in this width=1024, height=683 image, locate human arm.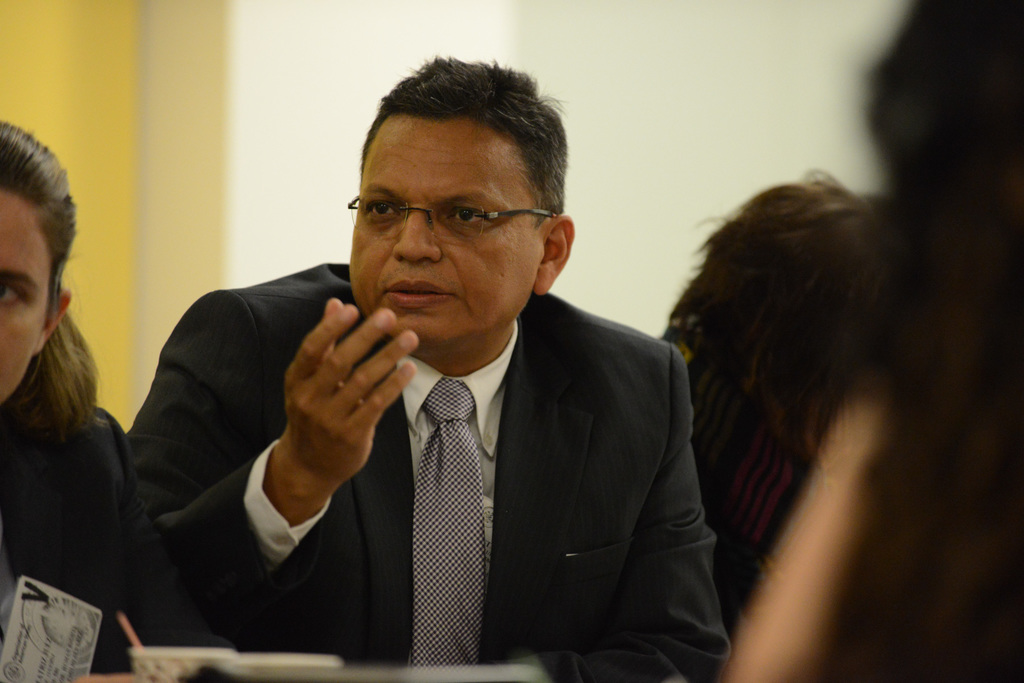
Bounding box: (left=121, top=301, right=417, bottom=643).
